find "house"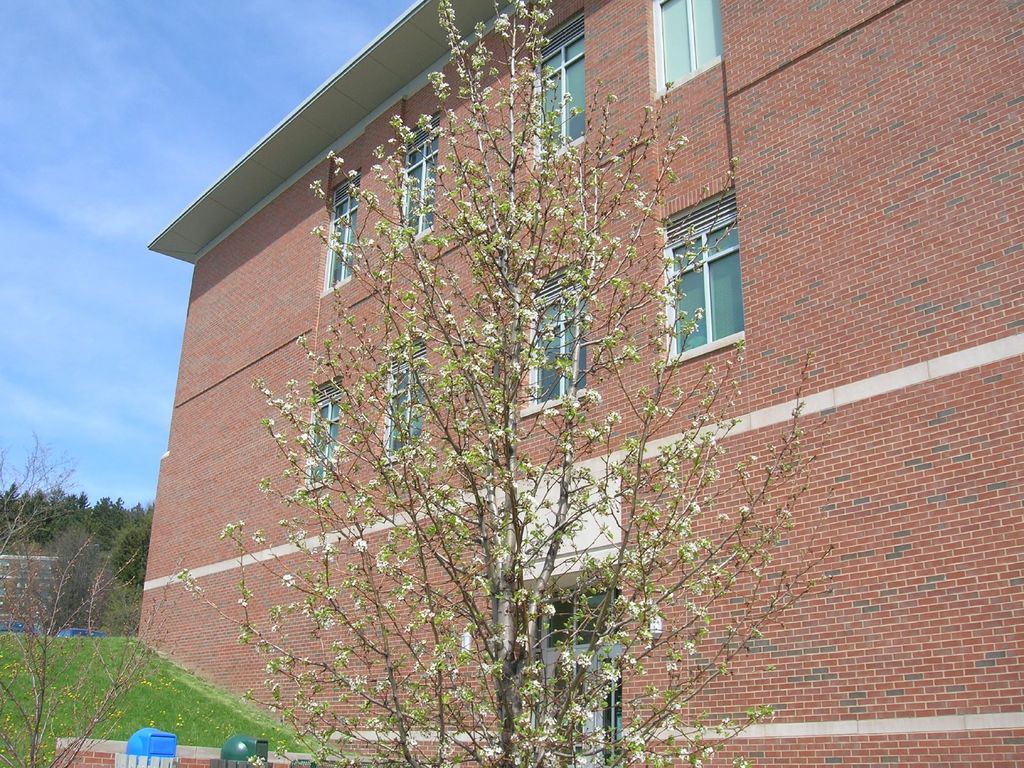
(147, 0, 1023, 764)
